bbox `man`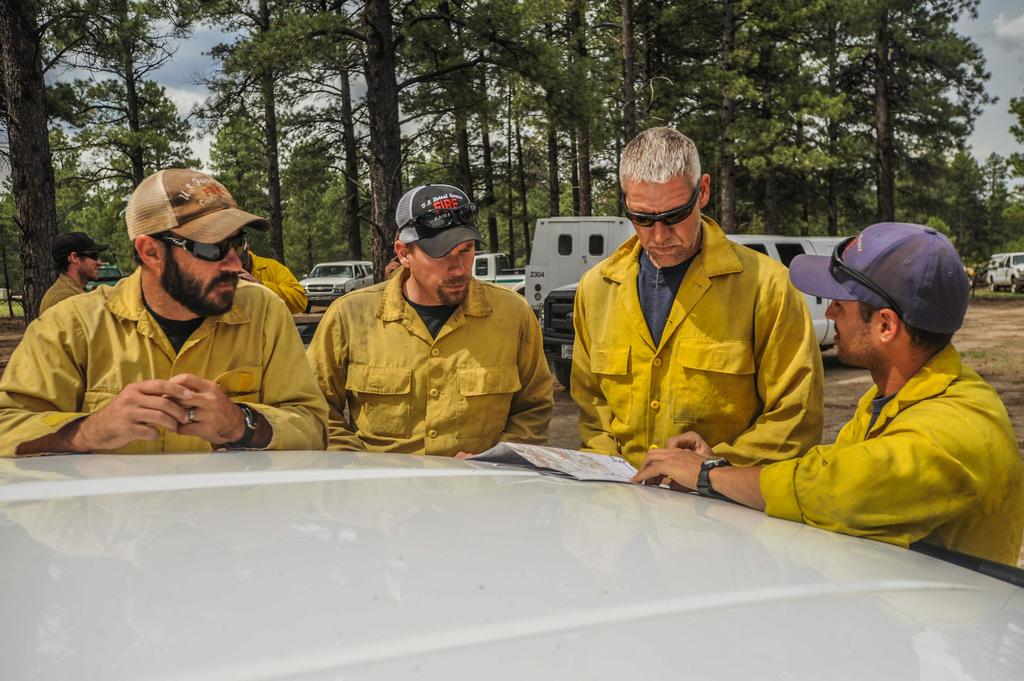
pyautogui.locateOnScreen(307, 177, 557, 463)
